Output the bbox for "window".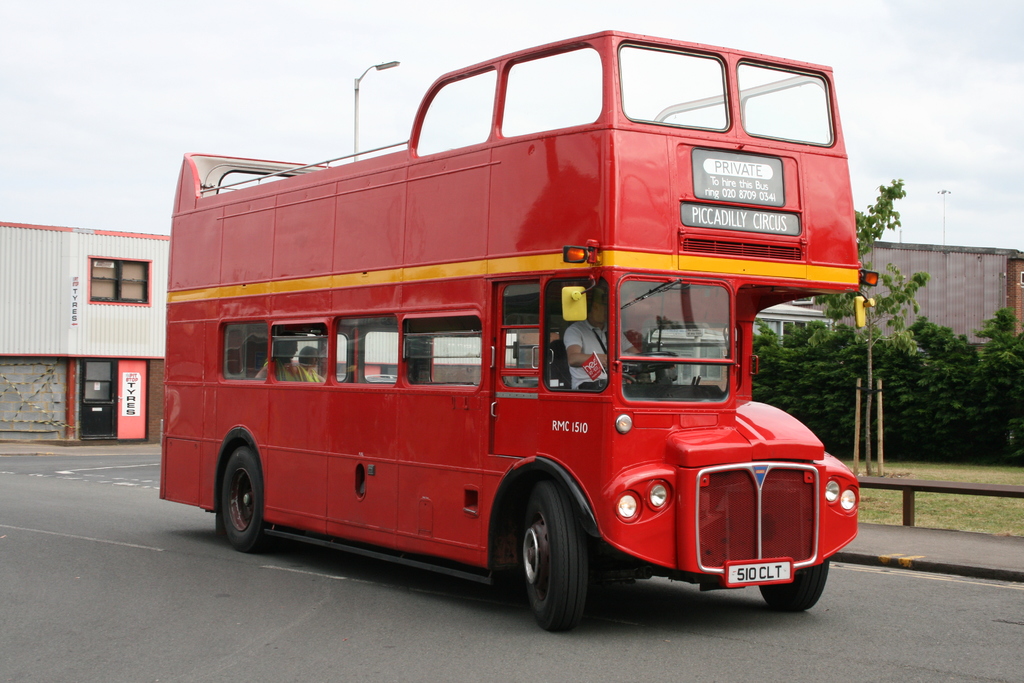
bbox=(499, 55, 605, 129).
